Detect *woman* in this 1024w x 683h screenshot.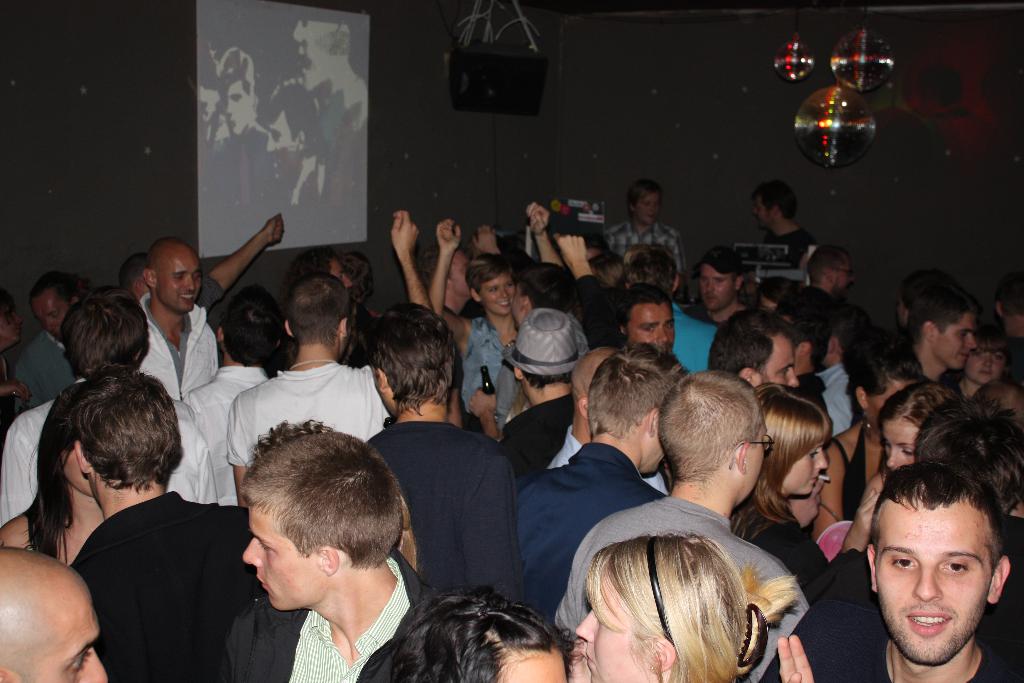
Detection: detection(542, 479, 817, 680).
